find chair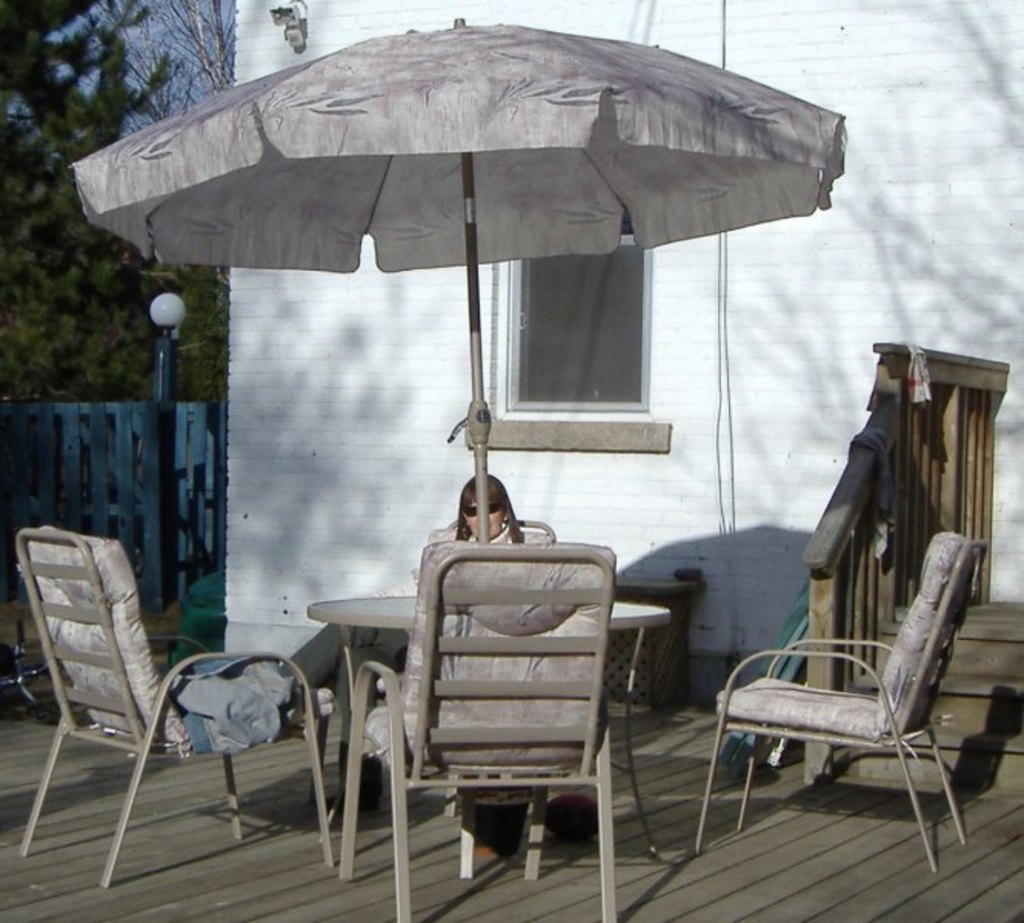
(14,523,335,891)
